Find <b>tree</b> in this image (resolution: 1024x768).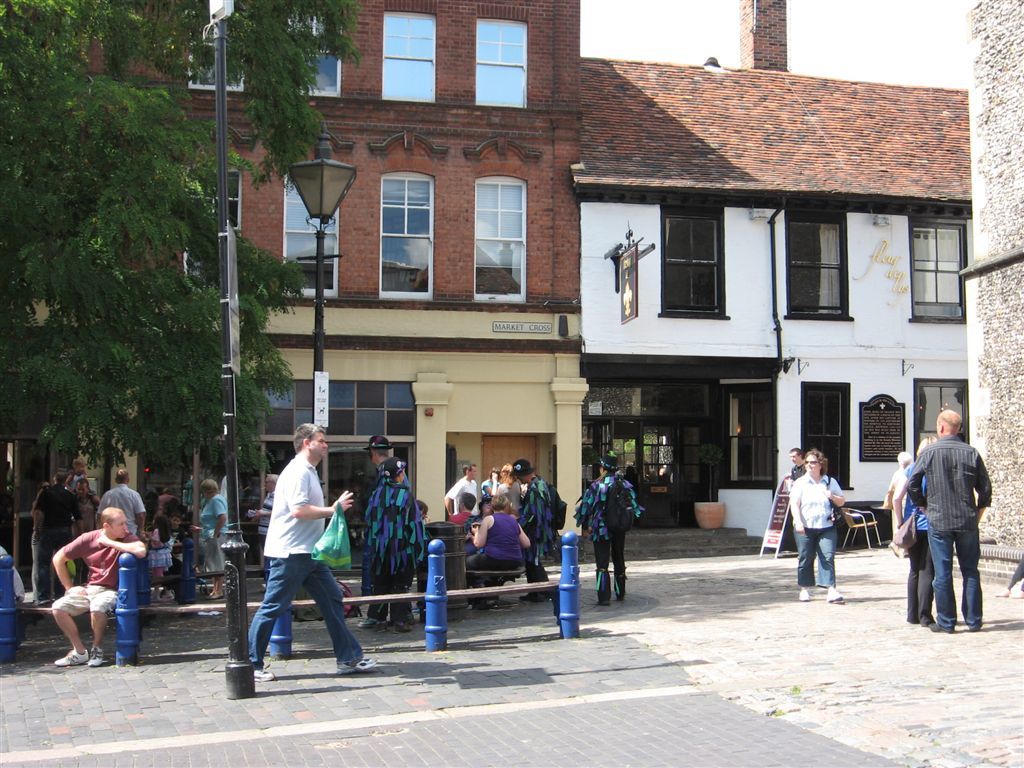
region(0, 4, 369, 506).
